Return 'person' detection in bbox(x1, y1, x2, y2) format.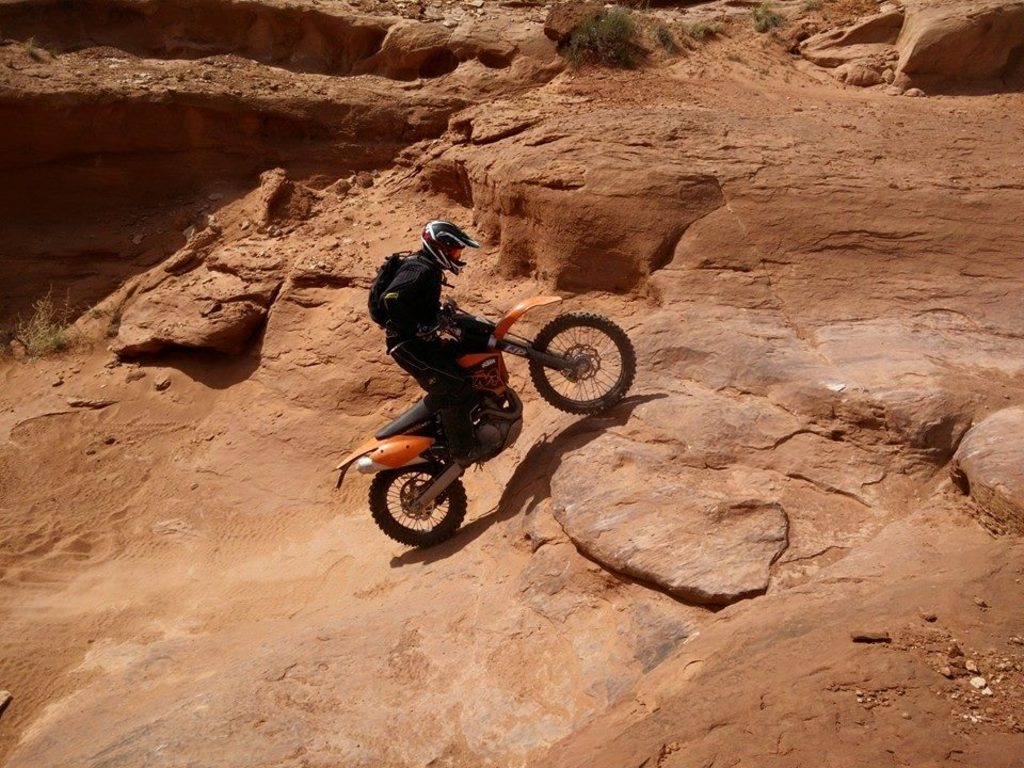
bbox(384, 212, 502, 469).
